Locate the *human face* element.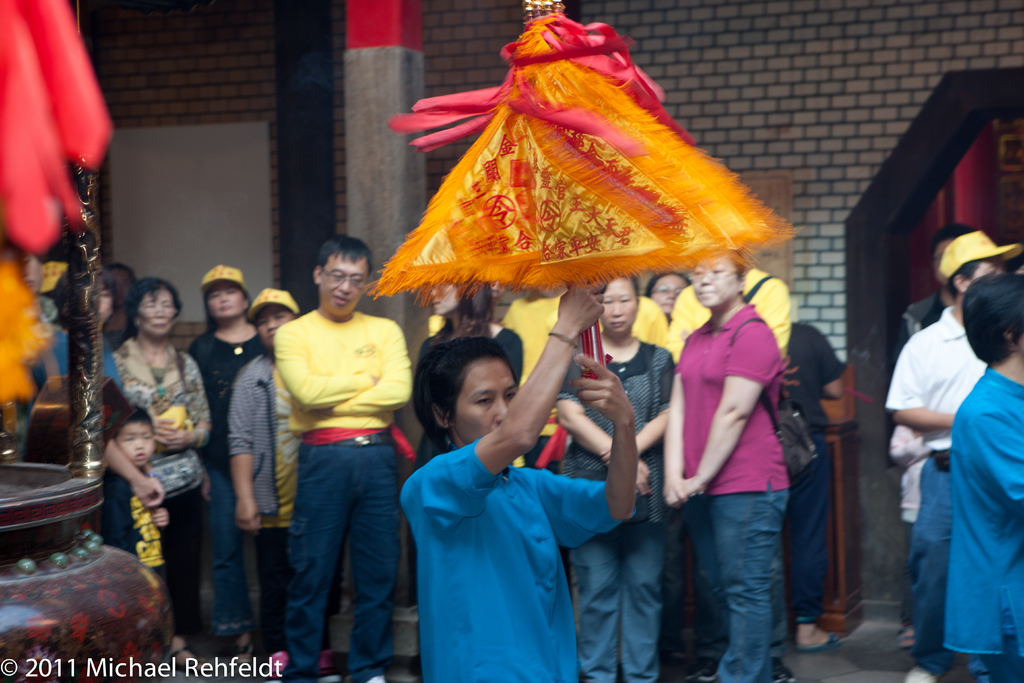
Element bbox: 115, 422, 154, 466.
